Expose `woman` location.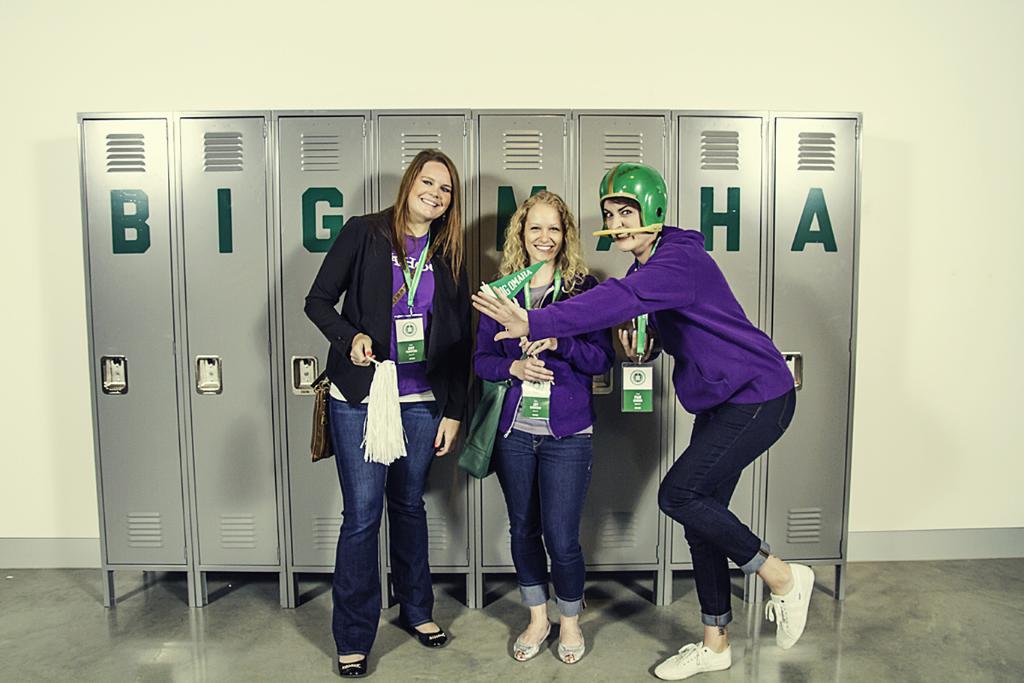
Exposed at {"x1": 303, "y1": 144, "x2": 474, "y2": 677}.
